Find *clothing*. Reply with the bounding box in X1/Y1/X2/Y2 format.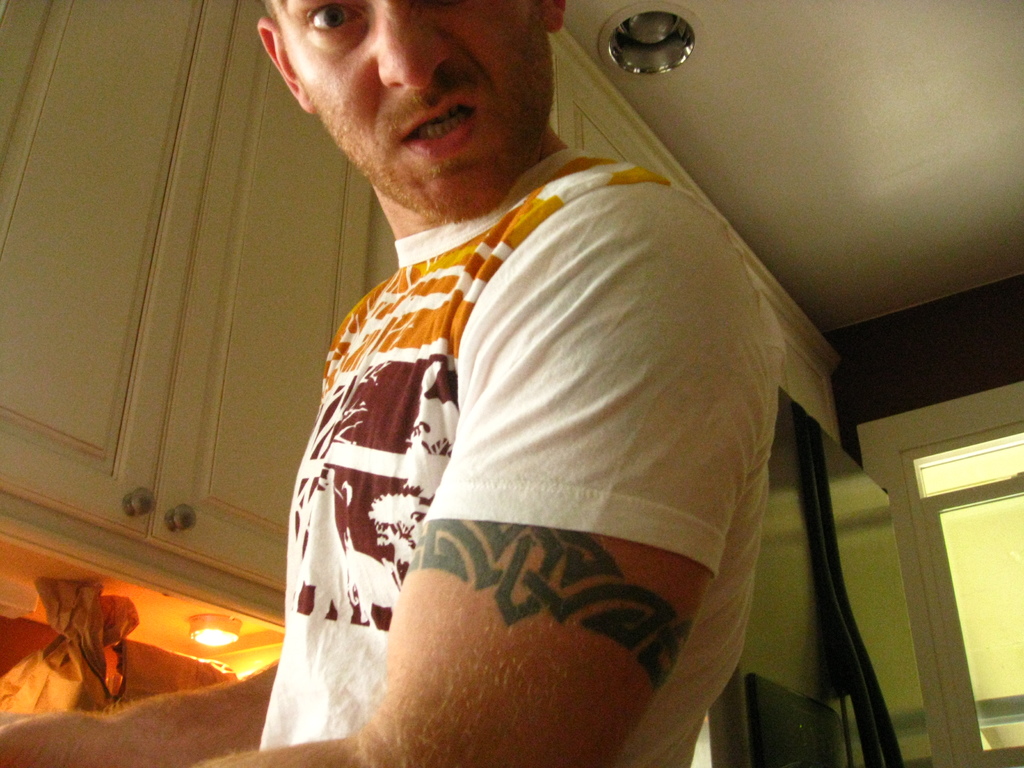
259/148/782/767.
